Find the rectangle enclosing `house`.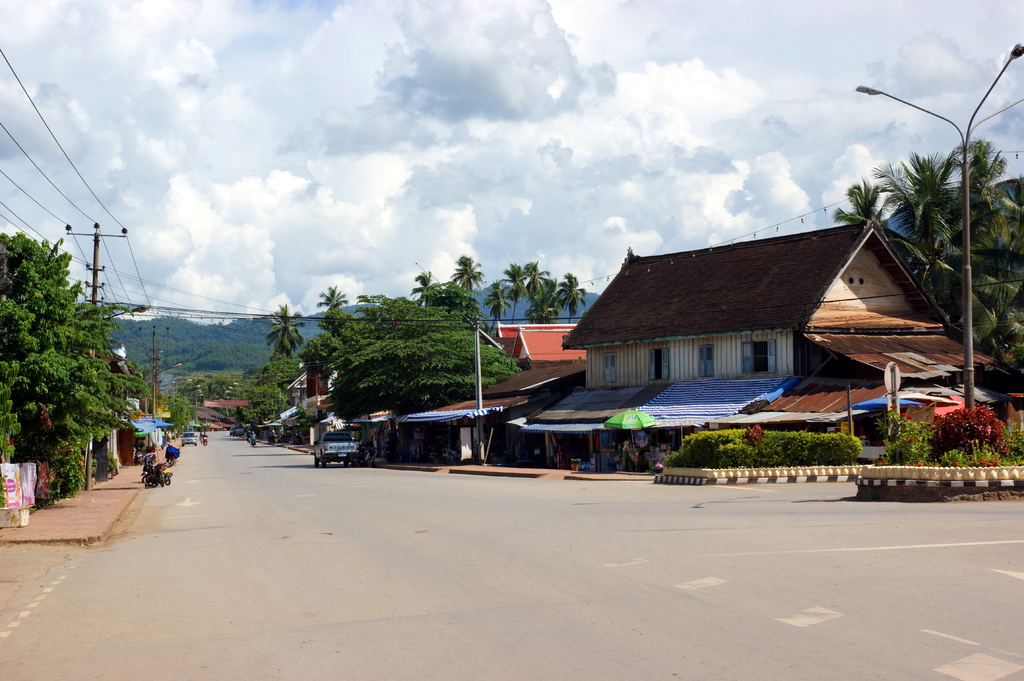
<bbox>72, 346, 175, 483</bbox>.
